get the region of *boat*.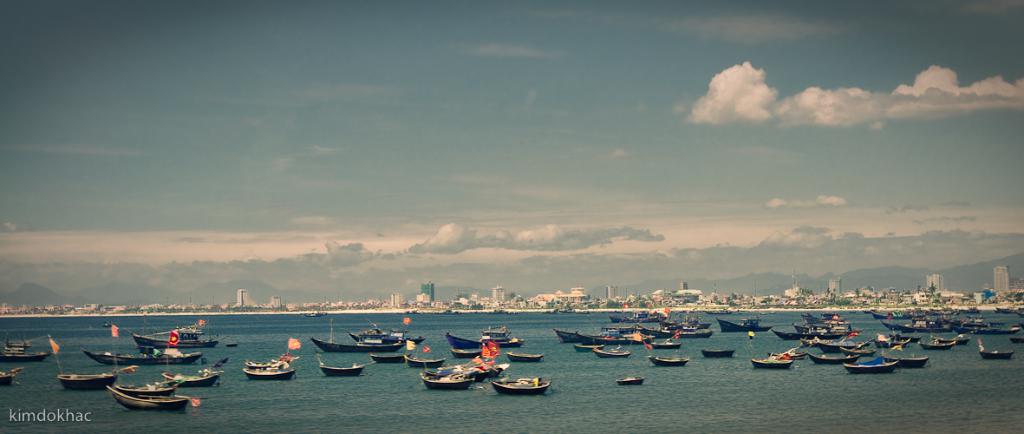
(558, 326, 655, 344).
